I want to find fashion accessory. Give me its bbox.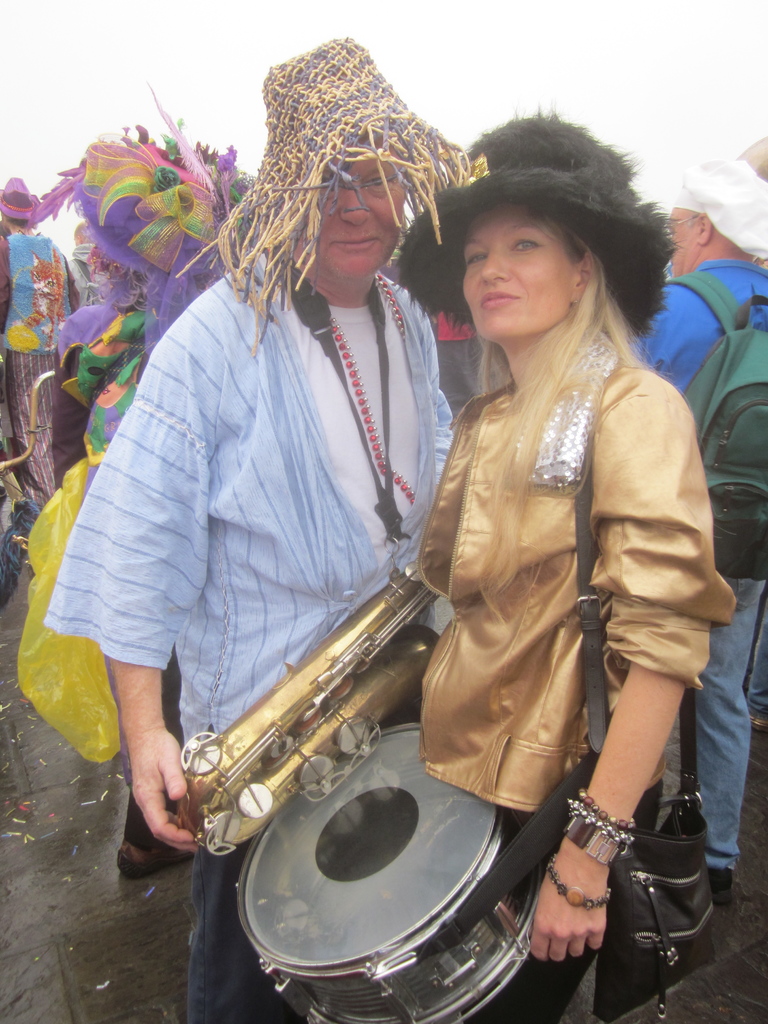
(left=659, top=267, right=767, bottom=579).
